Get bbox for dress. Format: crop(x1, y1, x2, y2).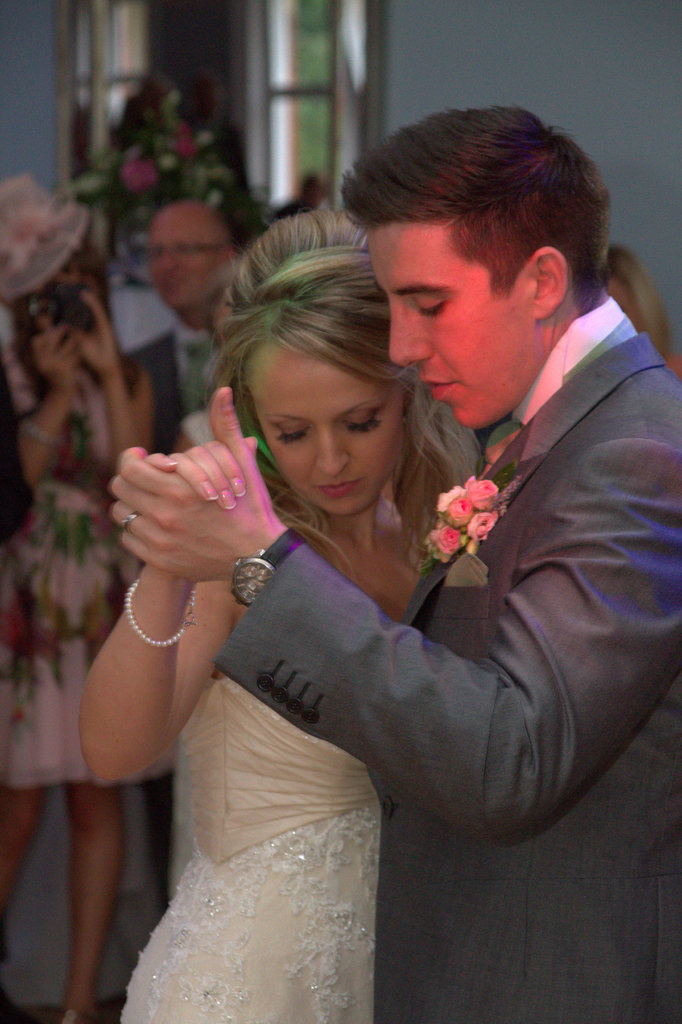
crop(118, 673, 384, 1023).
